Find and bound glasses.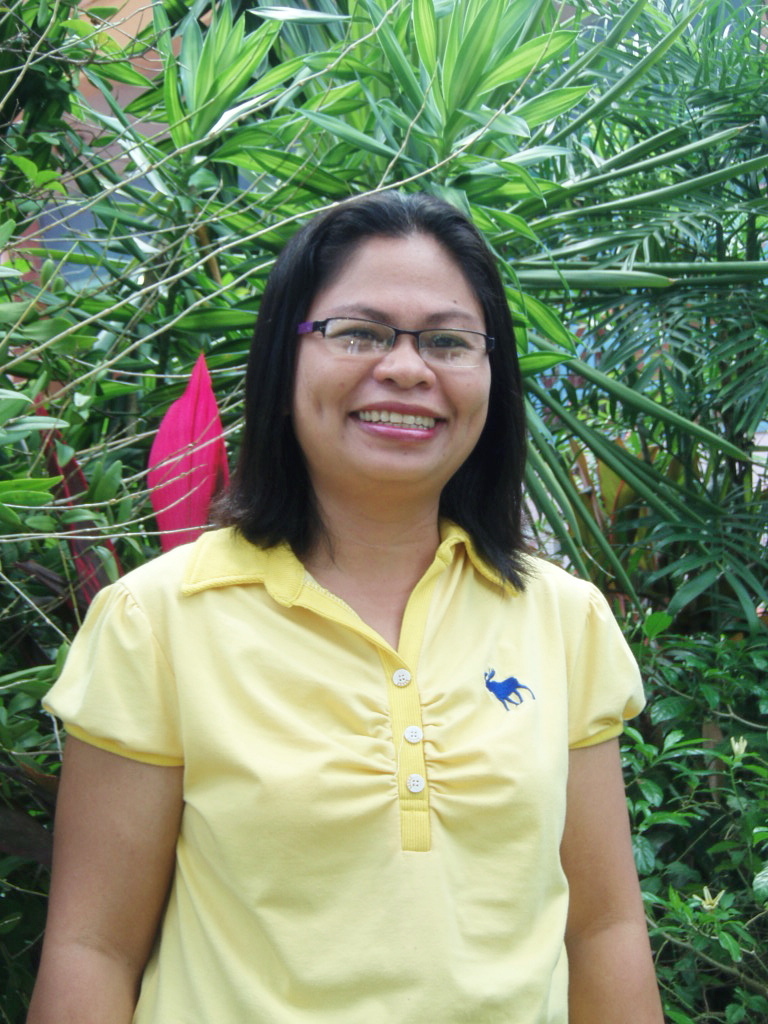
Bound: bbox=[300, 311, 493, 382].
